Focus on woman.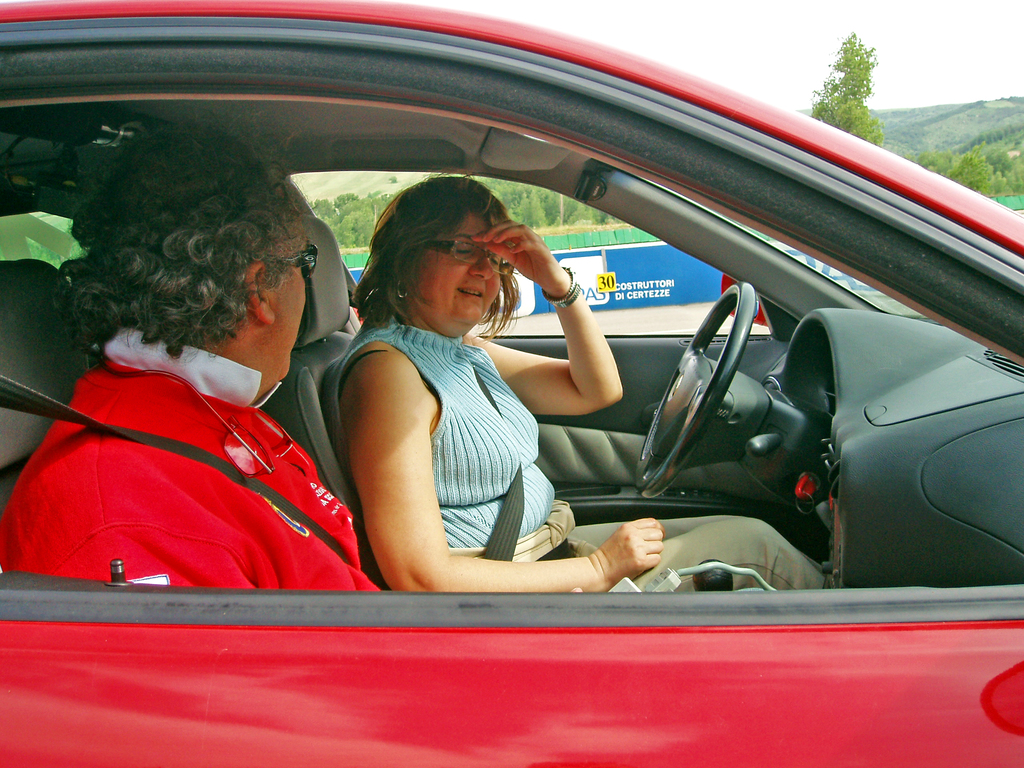
Focused at (x1=326, y1=171, x2=834, y2=594).
